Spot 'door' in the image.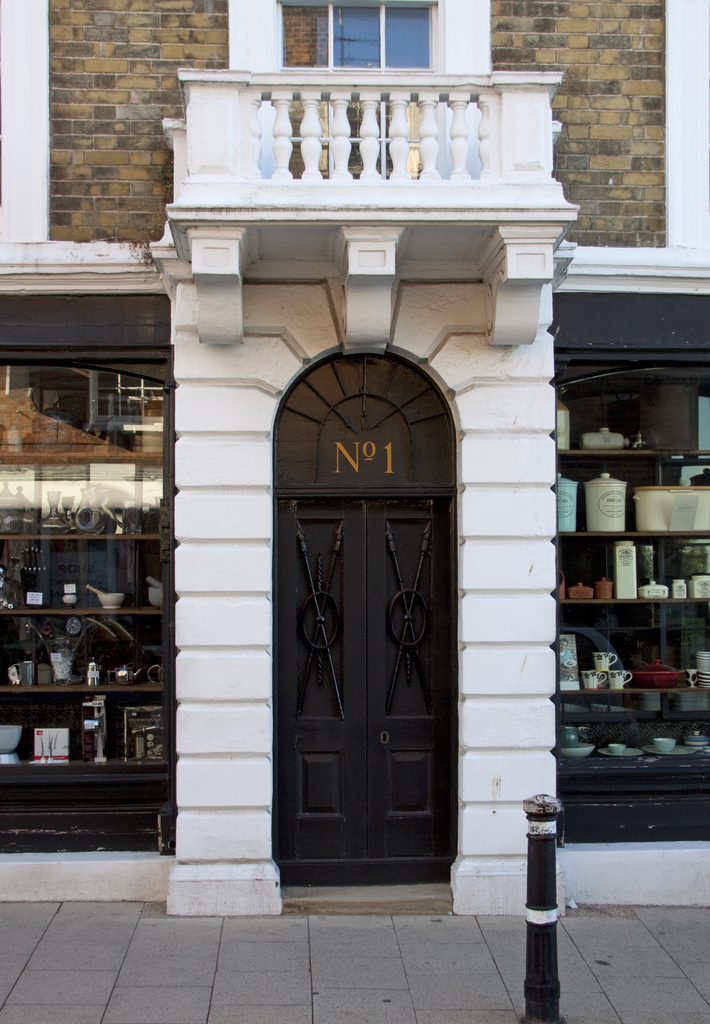
'door' found at bbox(265, 369, 463, 893).
